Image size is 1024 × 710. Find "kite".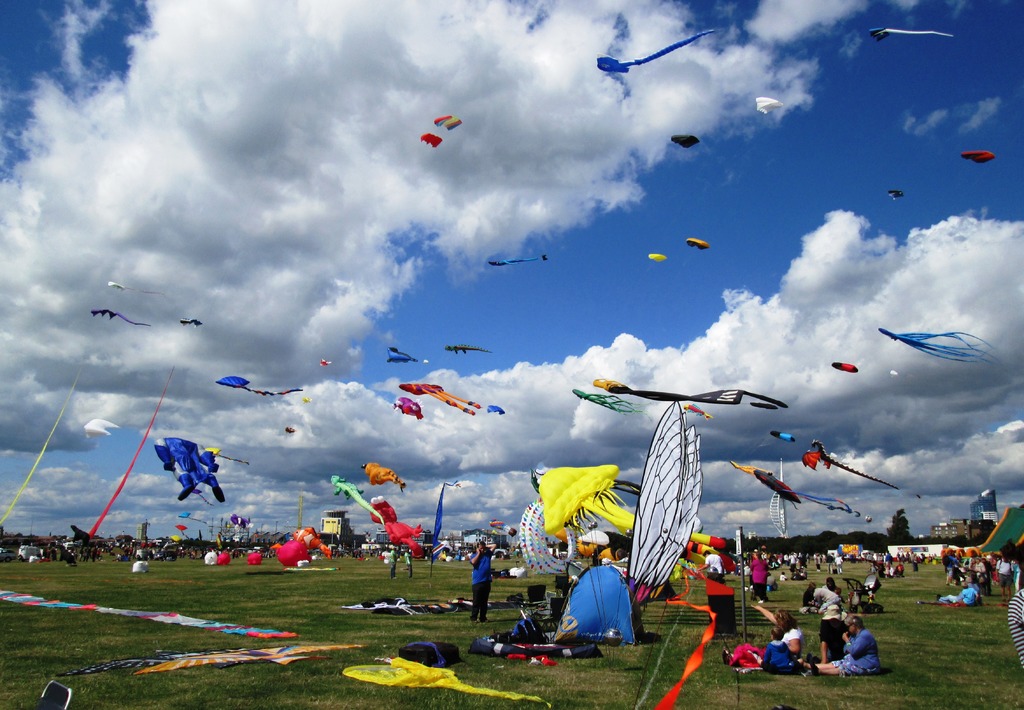
570 386 649 417.
